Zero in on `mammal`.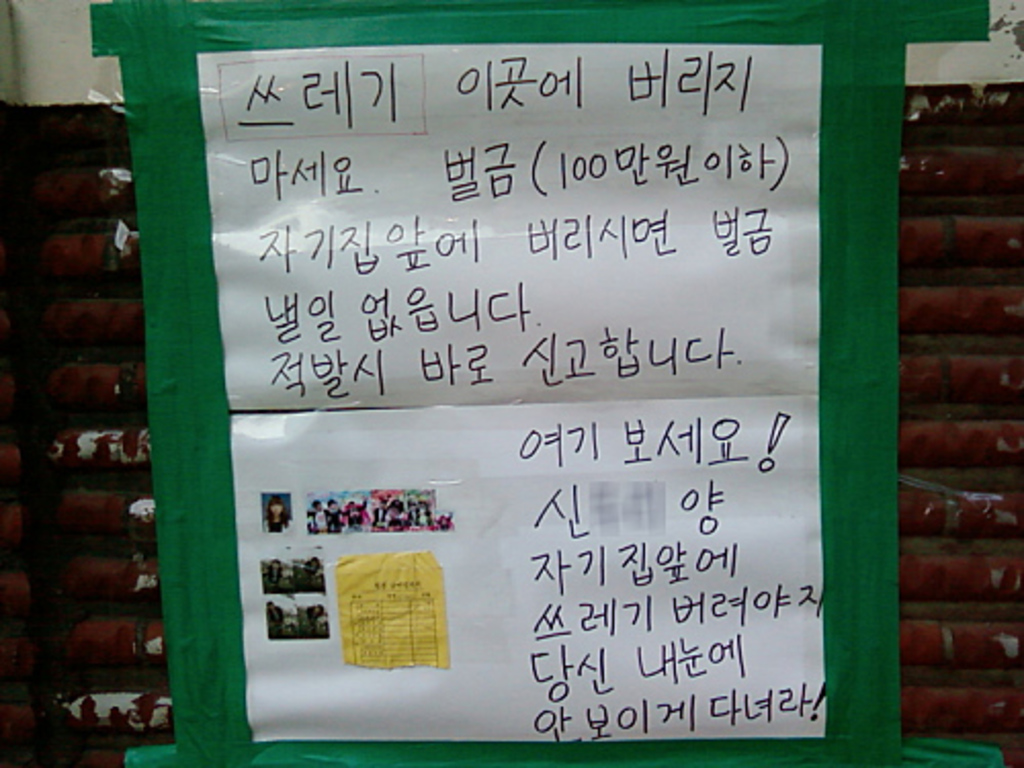
Zeroed in: [left=260, top=498, right=297, bottom=537].
